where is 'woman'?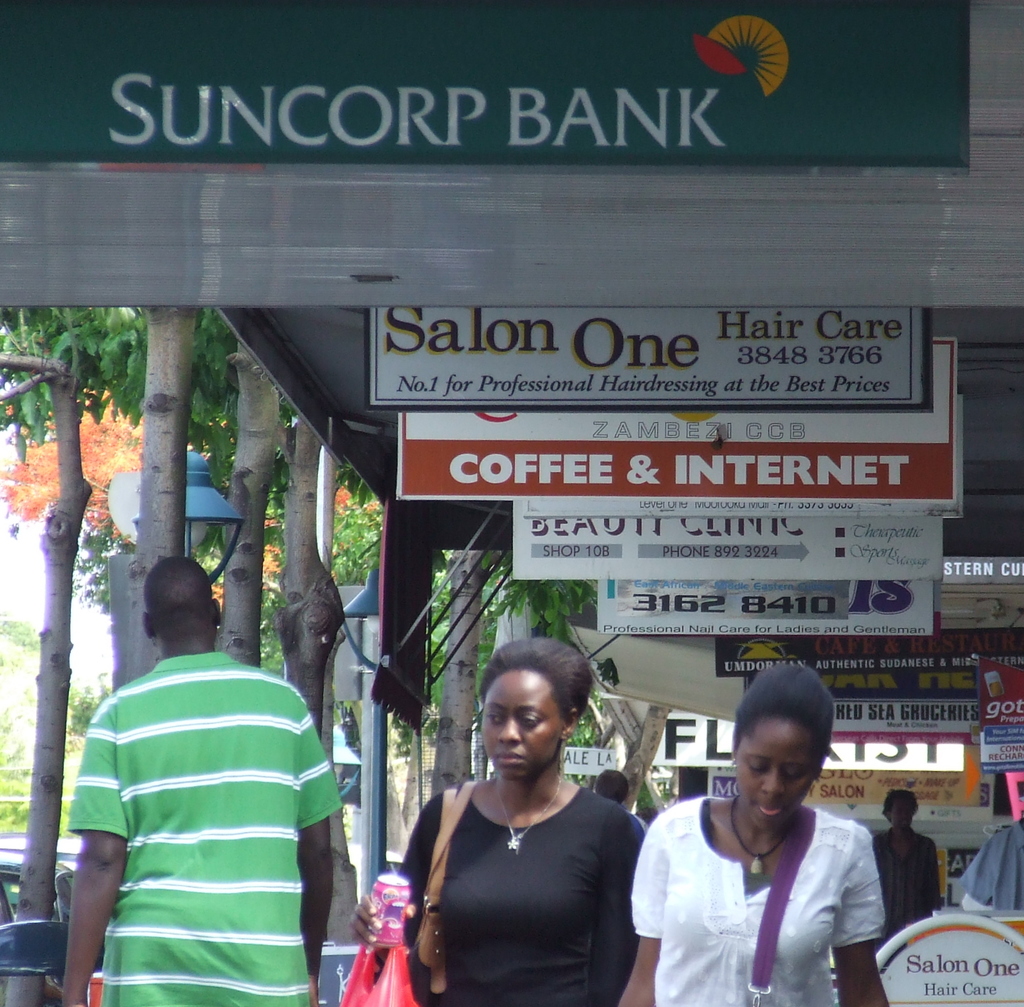
crop(398, 645, 660, 1006).
